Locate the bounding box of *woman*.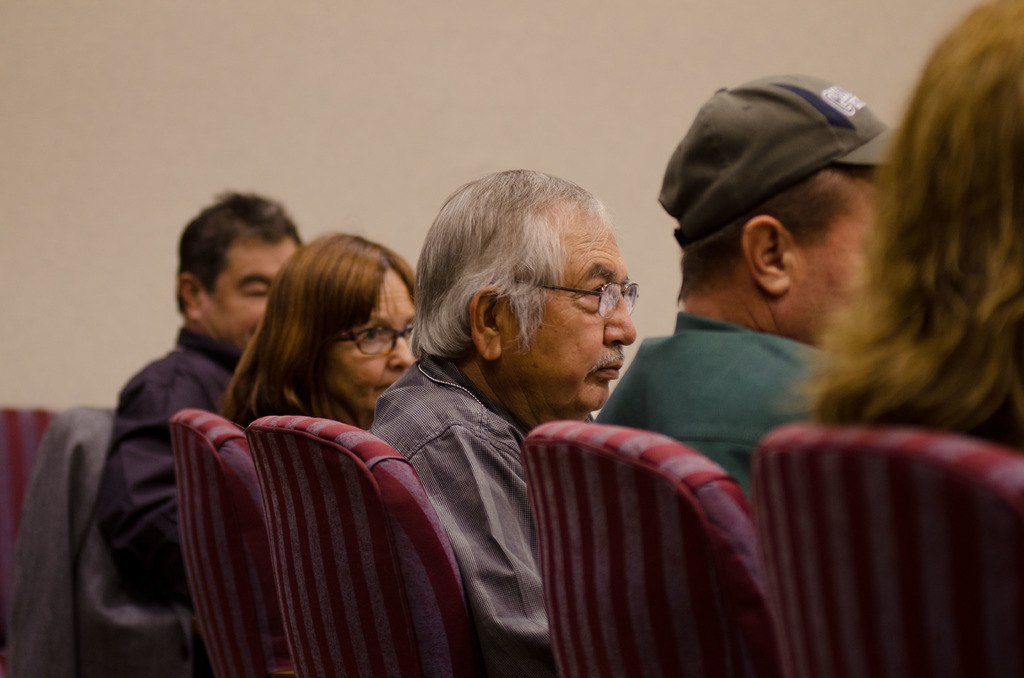
Bounding box: 808/0/1023/460.
